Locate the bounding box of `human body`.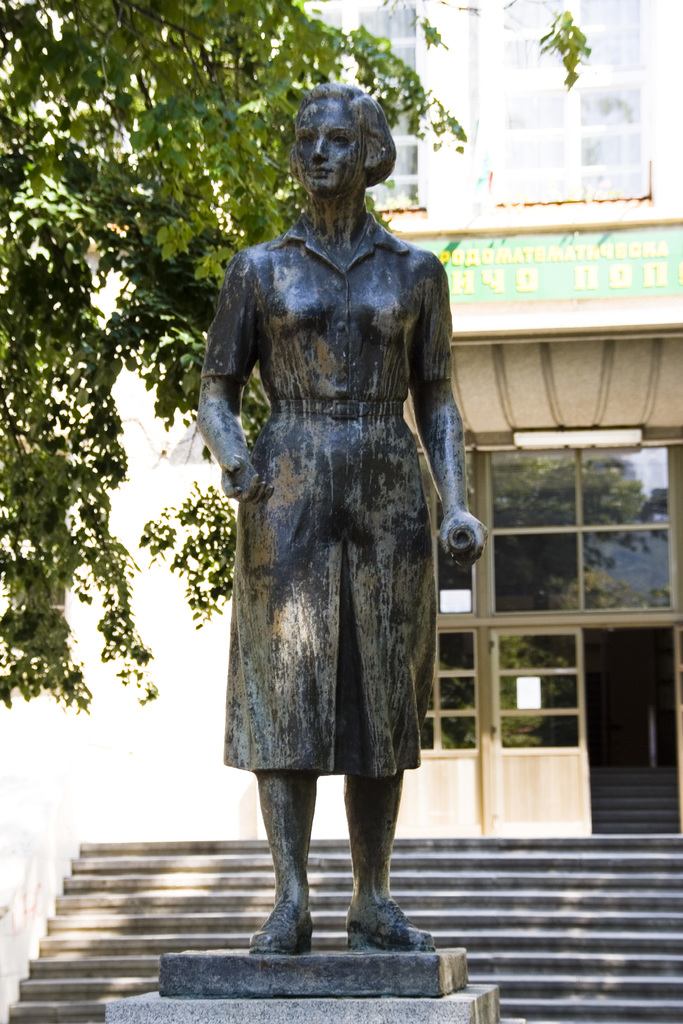
Bounding box: box(189, 95, 466, 984).
